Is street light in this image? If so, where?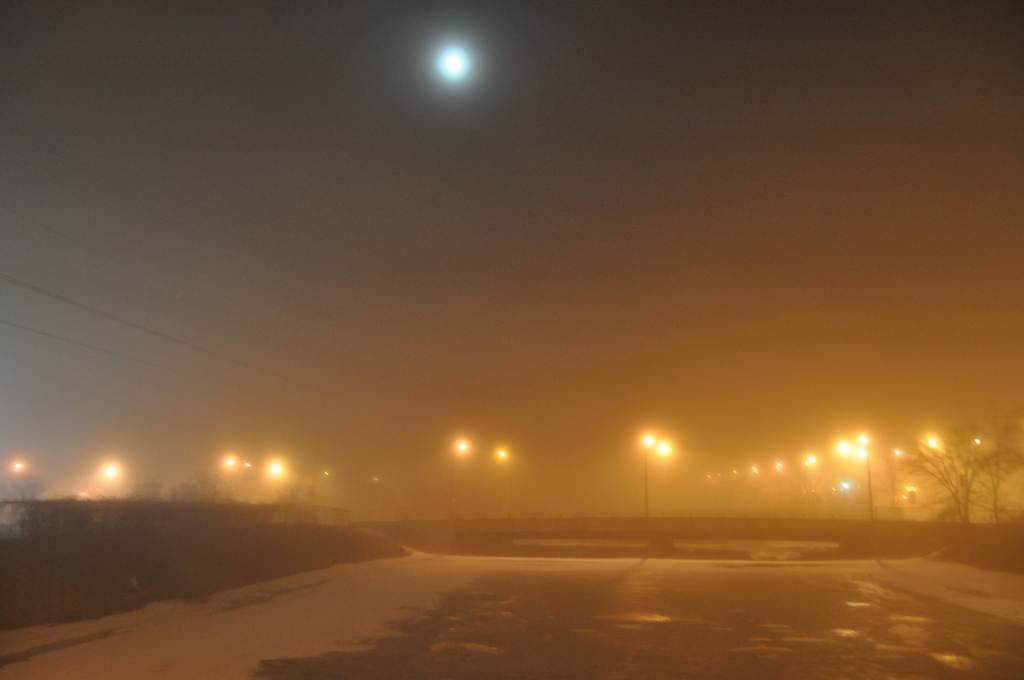
Yes, at bbox(490, 448, 513, 508).
